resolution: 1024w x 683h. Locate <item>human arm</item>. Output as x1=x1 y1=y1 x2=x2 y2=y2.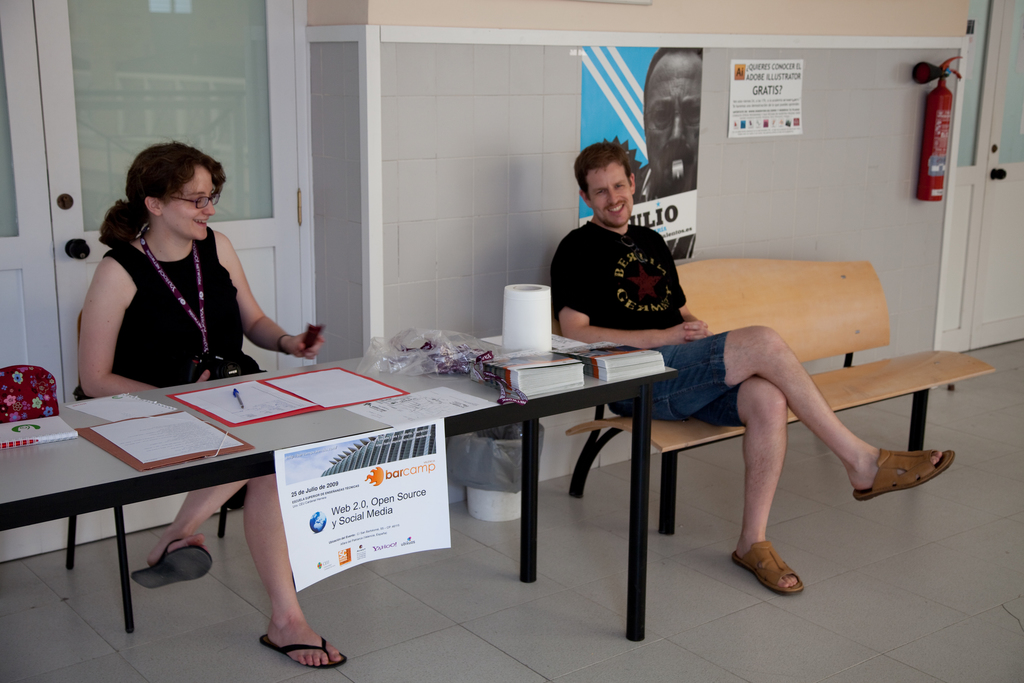
x1=550 y1=242 x2=708 y2=352.
